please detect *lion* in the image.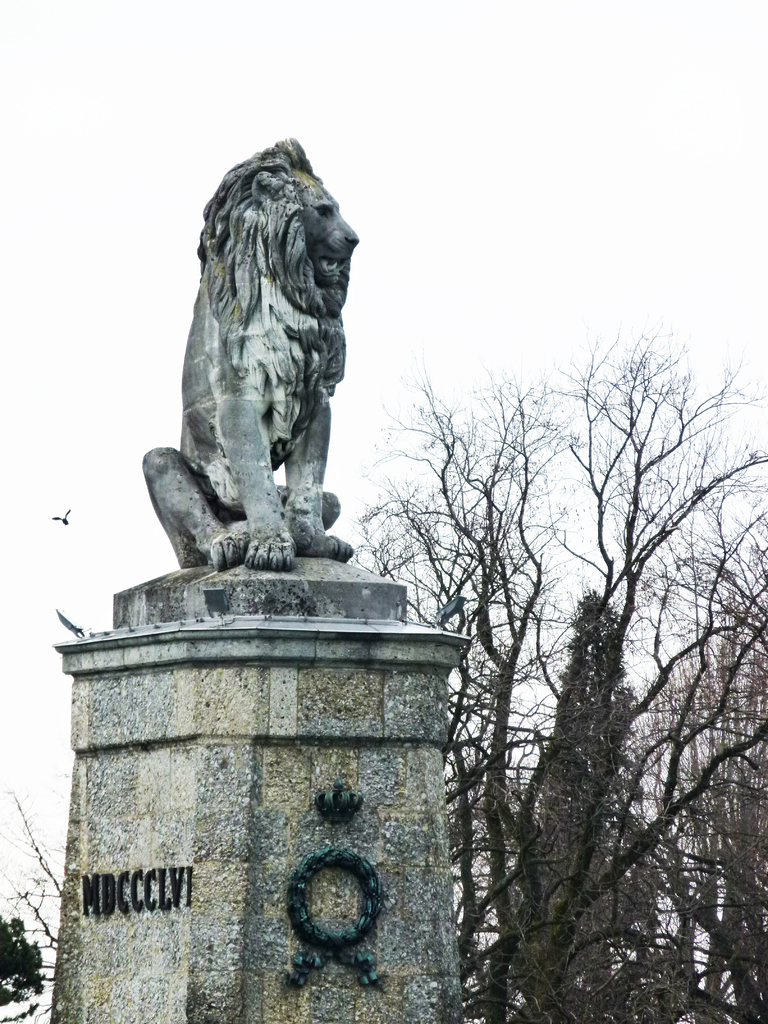
138/134/358/570.
